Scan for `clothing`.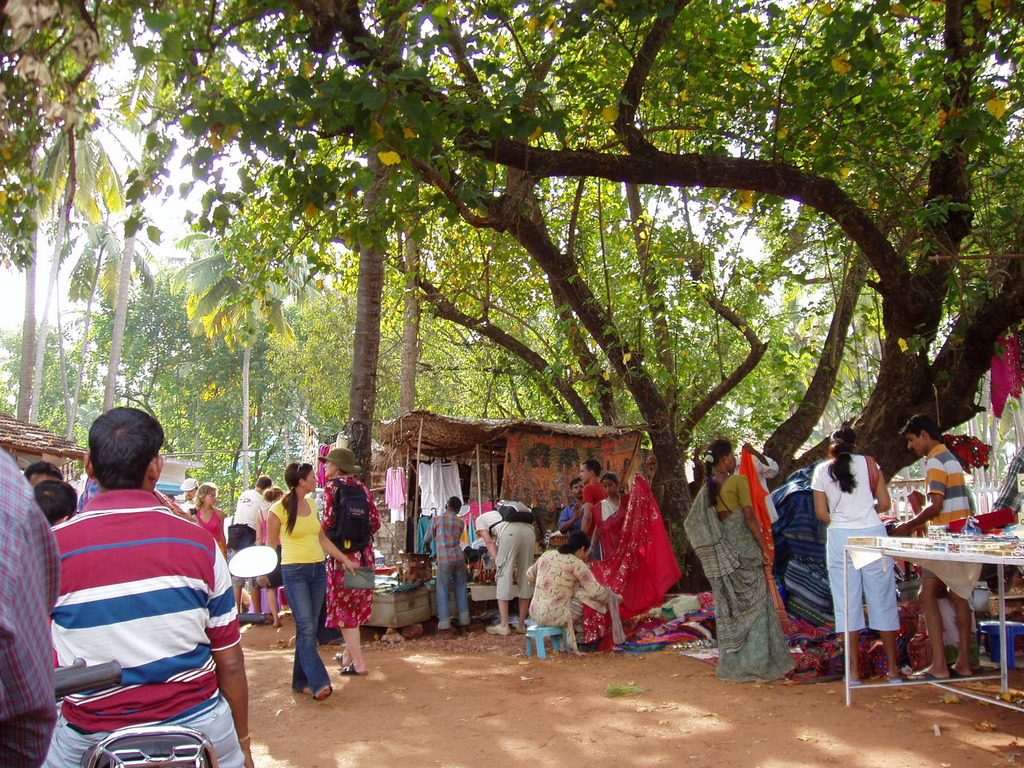
Scan result: 815,452,901,631.
